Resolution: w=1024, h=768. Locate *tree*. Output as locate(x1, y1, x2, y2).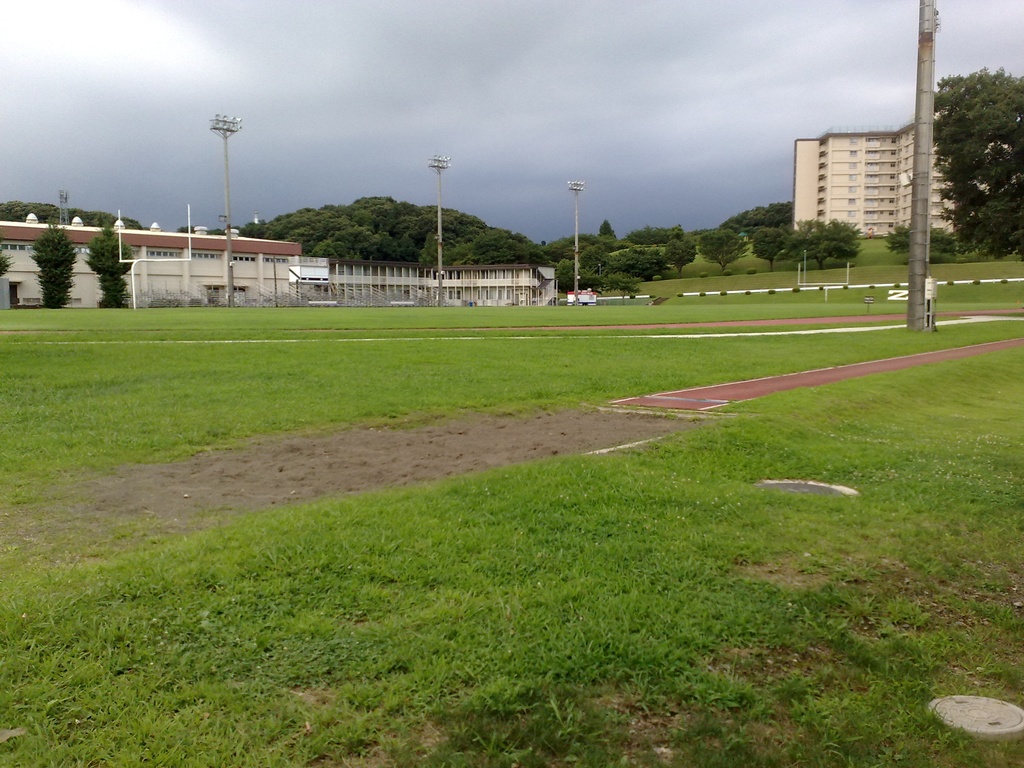
locate(85, 219, 136, 312).
